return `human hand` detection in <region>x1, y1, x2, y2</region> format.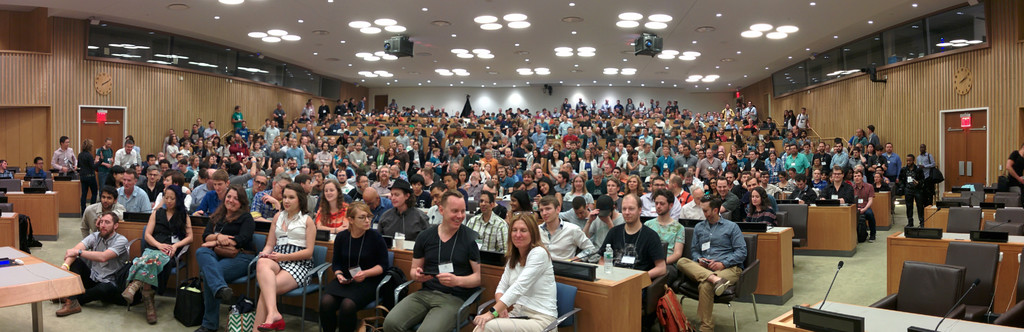
<region>202, 241, 216, 250</region>.
